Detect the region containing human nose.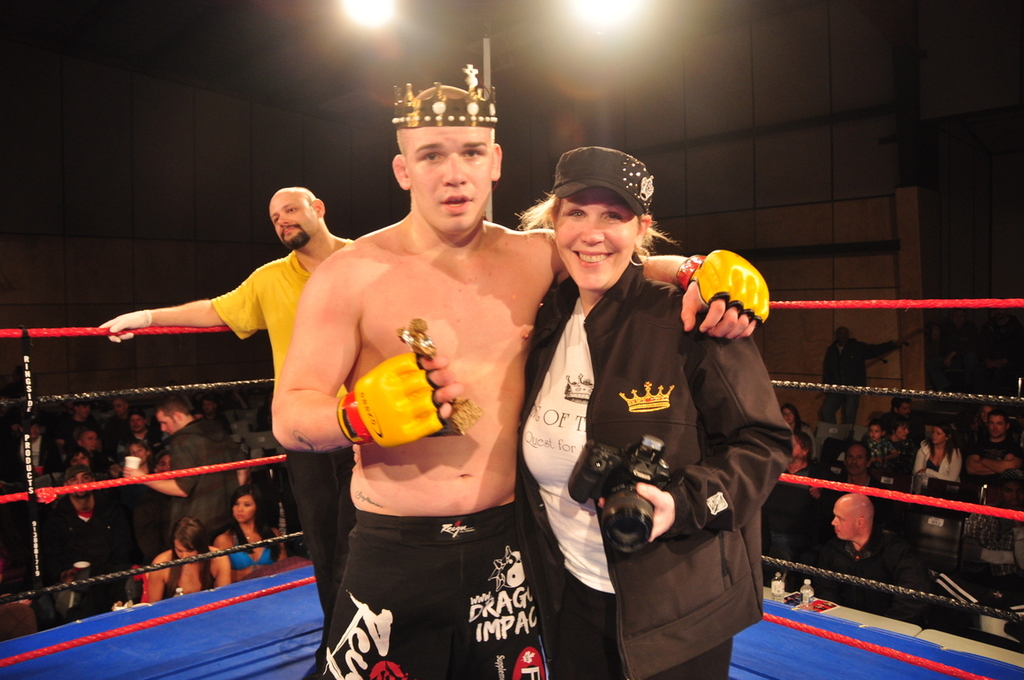
x1=872, y1=430, x2=879, y2=436.
